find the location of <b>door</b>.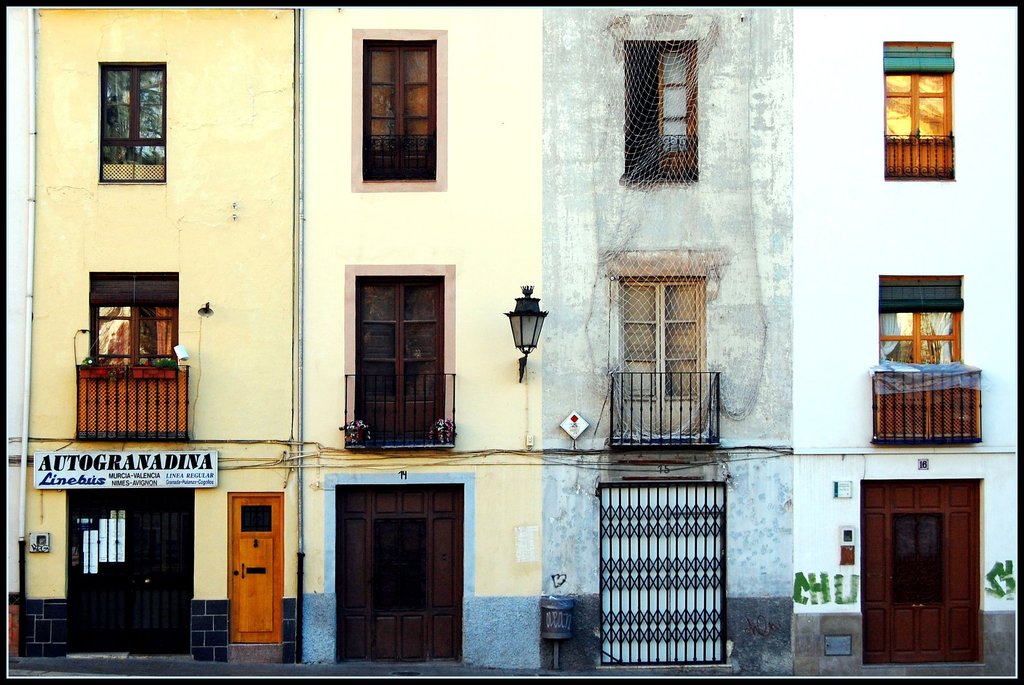
Location: 863 475 982 666.
